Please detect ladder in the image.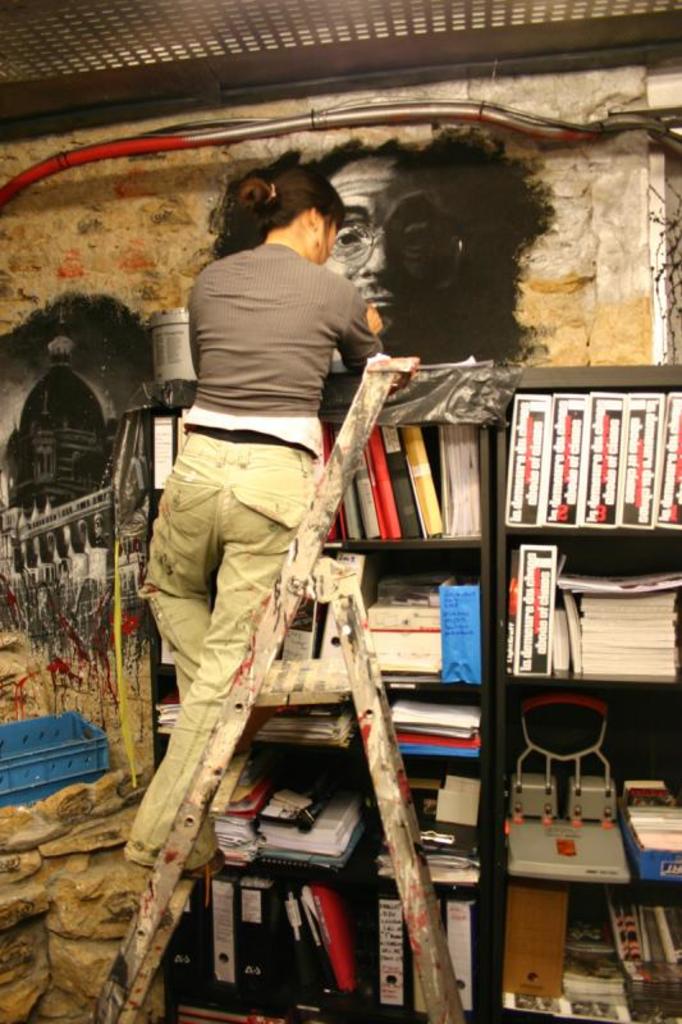
box=[84, 355, 473, 1023].
